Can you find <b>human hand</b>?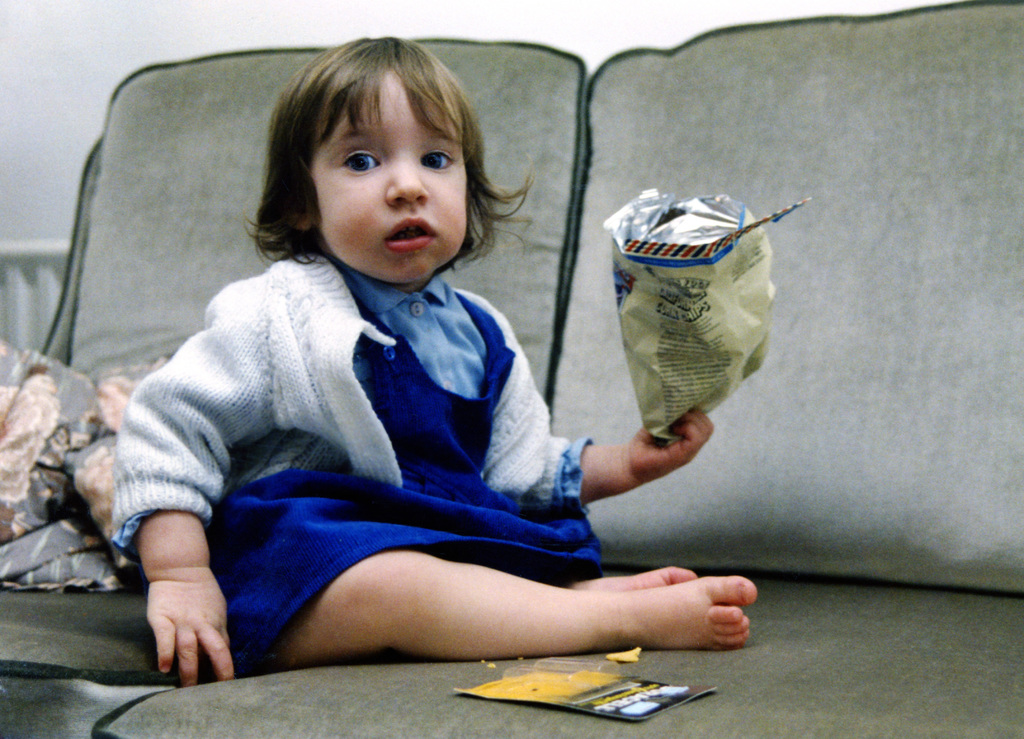
Yes, bounding box: (left=126, top=498, right=227, bottom=698).
